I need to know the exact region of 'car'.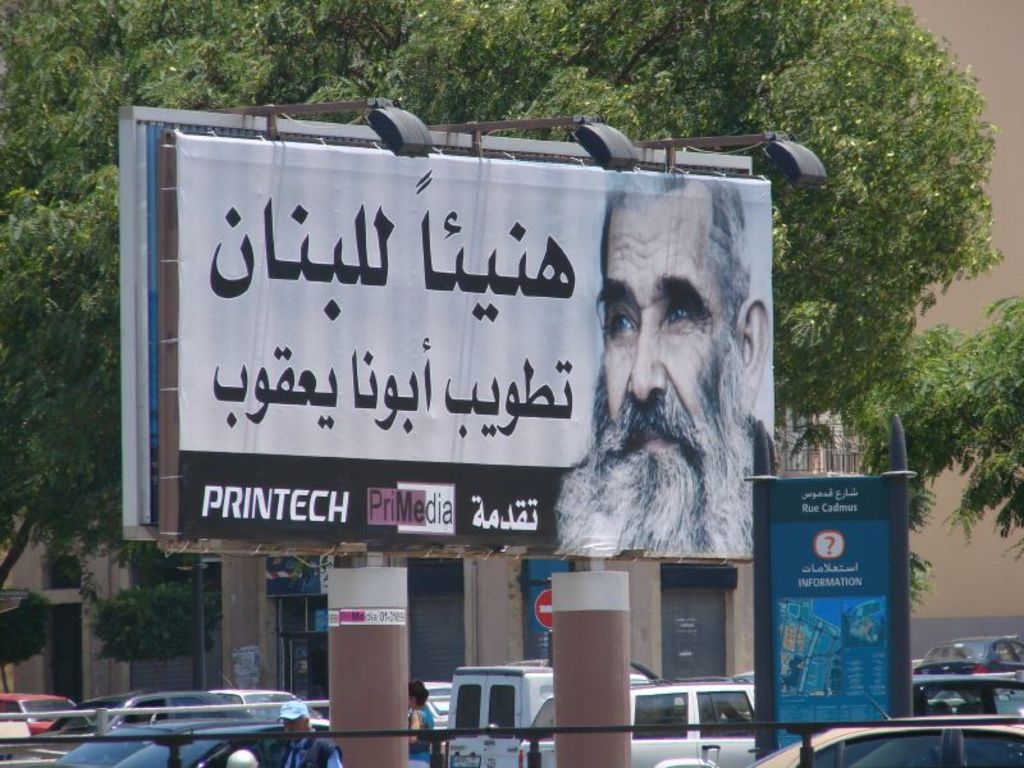
Region: [916,640,1023,676].
